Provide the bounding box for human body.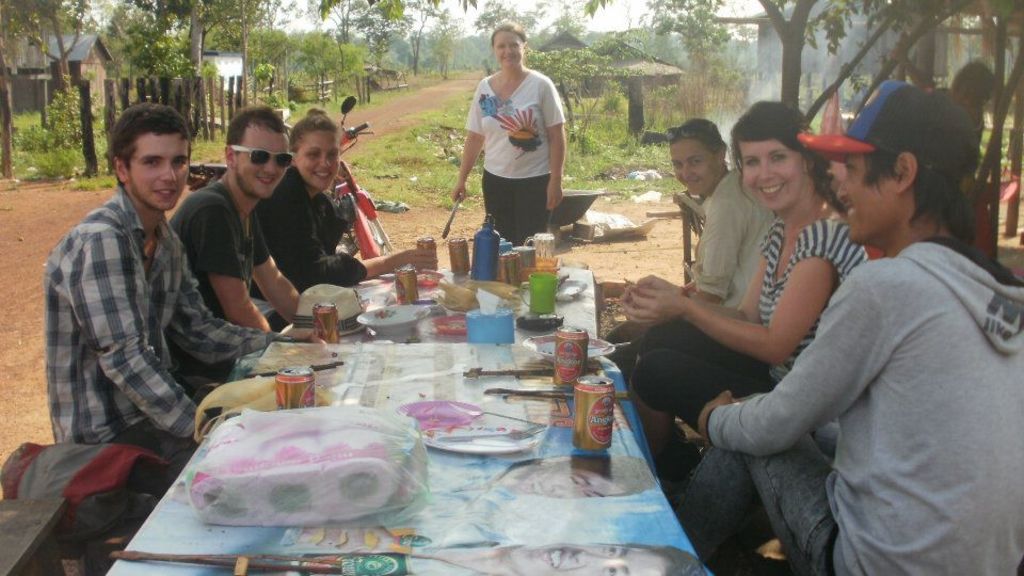
box=[48, 183, 291, 498].
